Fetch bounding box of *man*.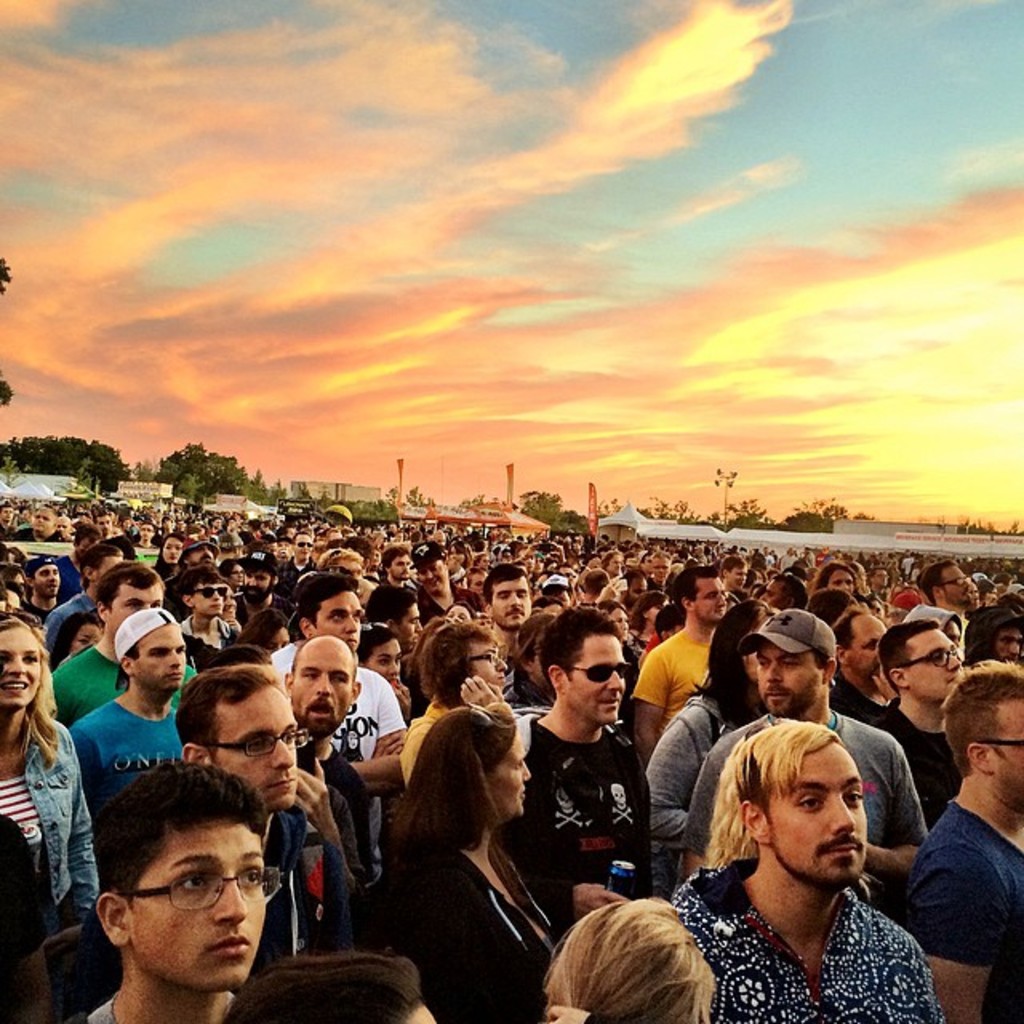
Bbox: (left=61, top=758, right=282, bottom=1022).
